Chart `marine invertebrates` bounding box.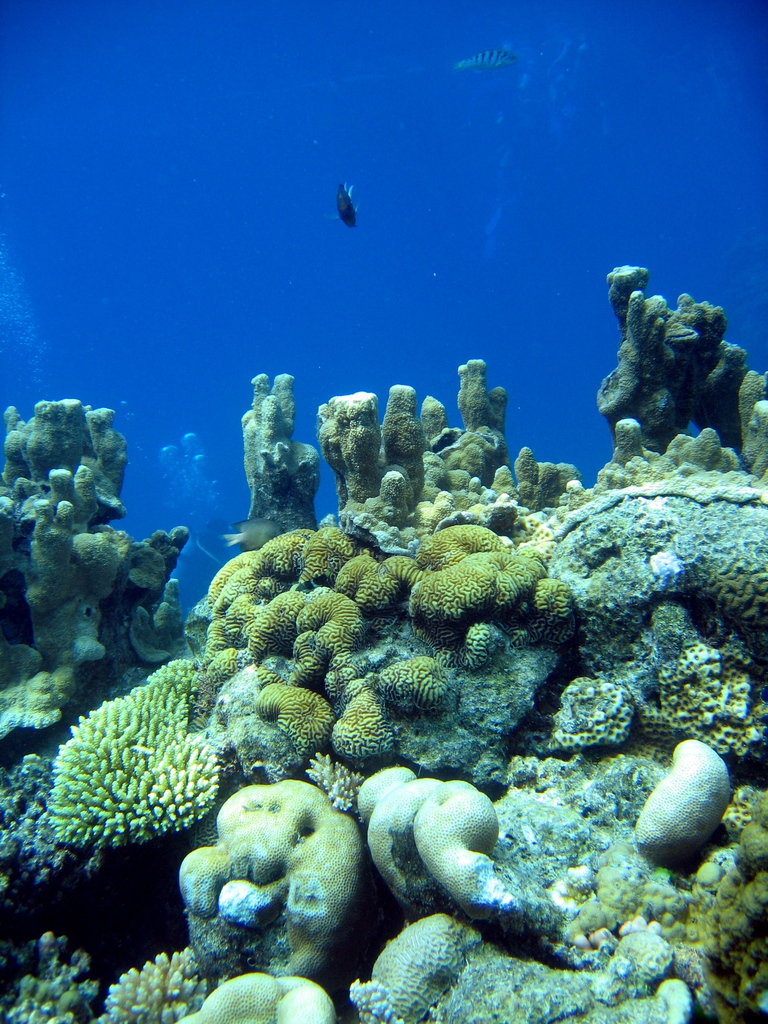
Charted: 380:368:450:562.
